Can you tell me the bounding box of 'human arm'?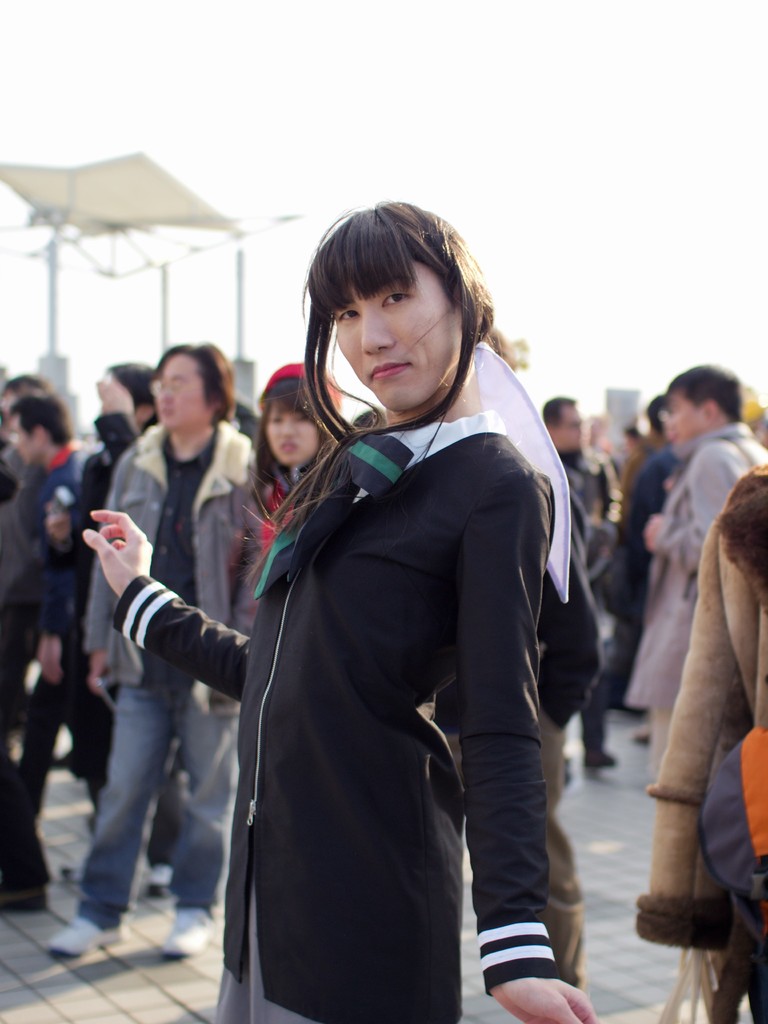
rect(457, 464, 596, 1023).
